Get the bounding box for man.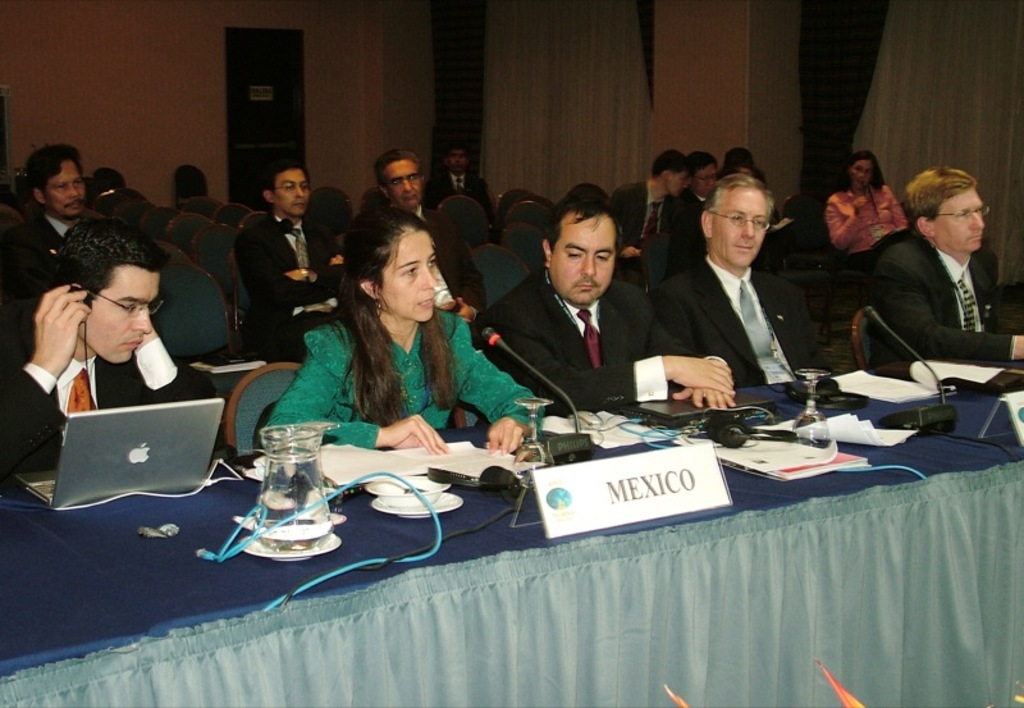
region(232, 160, 356, 357).
